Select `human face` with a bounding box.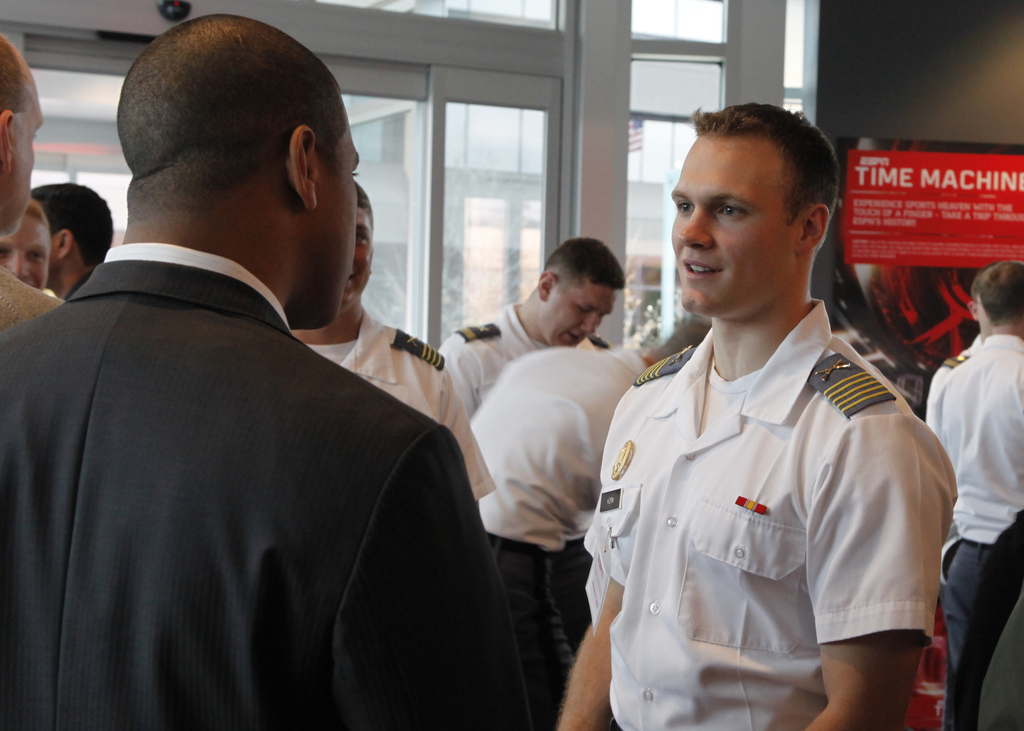
<bbox>9, 81, 44, 236</bbox>.
